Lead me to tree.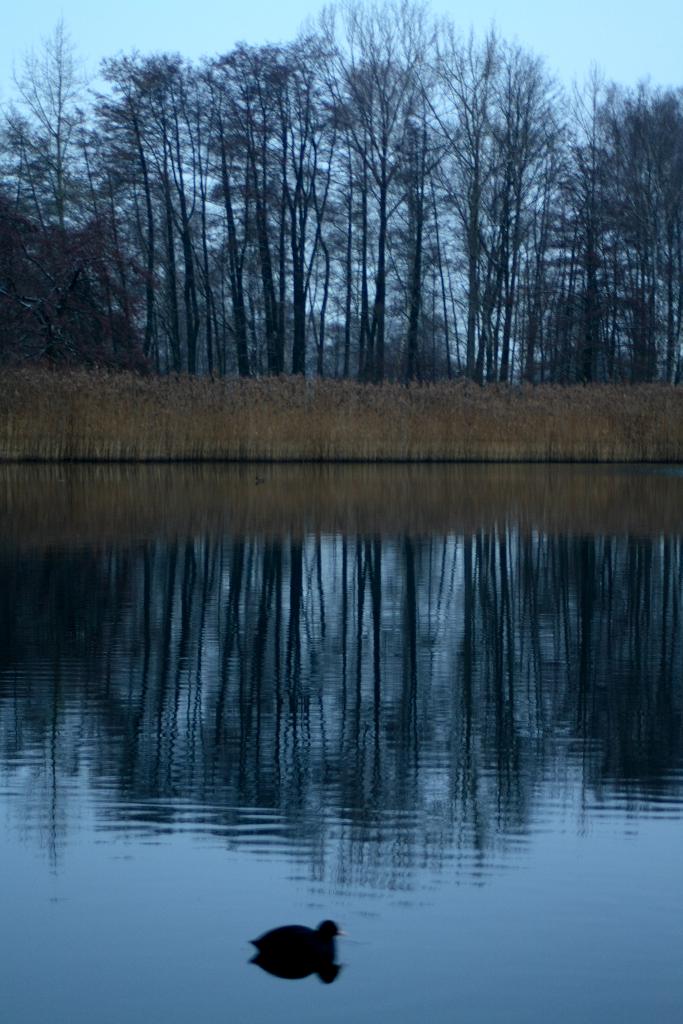
Lead to 6 1 121 344.
